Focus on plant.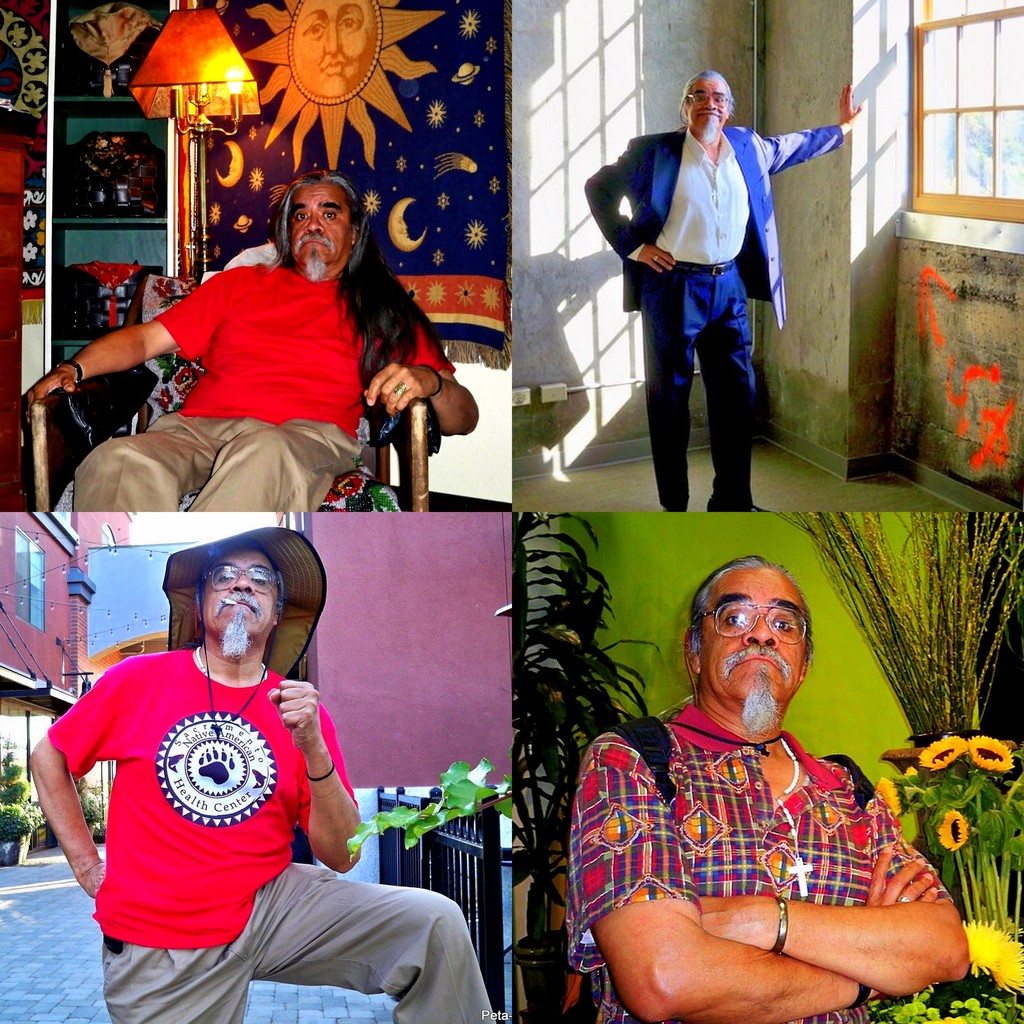
Focused at select_region(849, 963, 1020, 1023).
